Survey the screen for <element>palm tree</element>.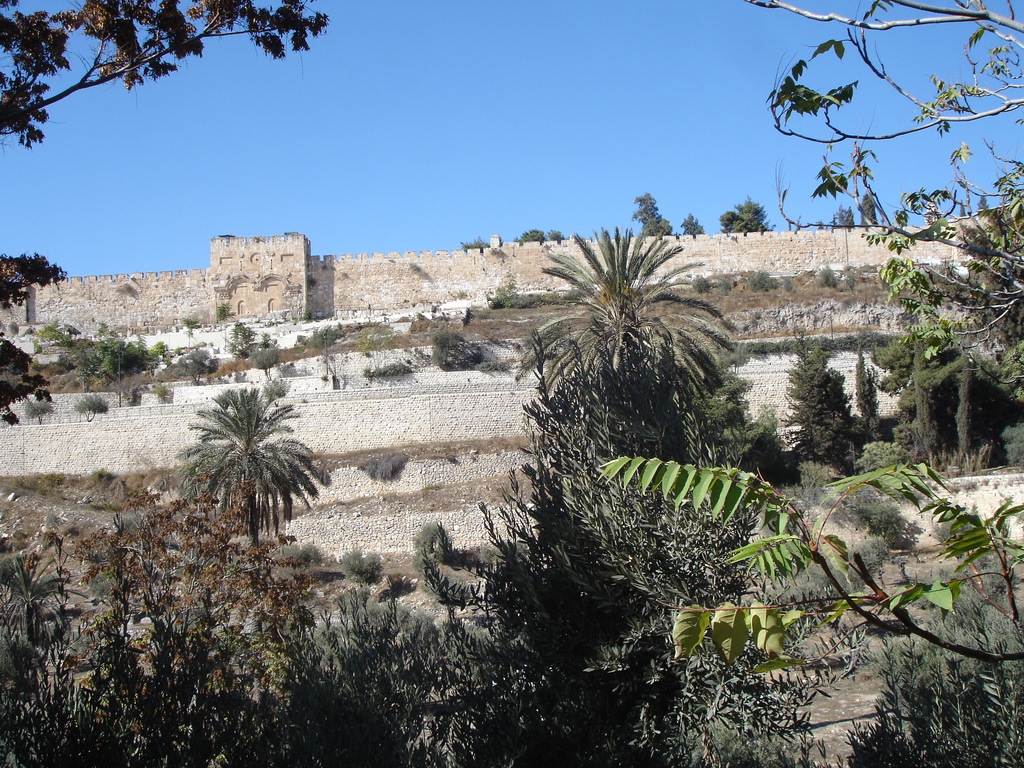
Survey found: rect(200, 385, 314, 555).
